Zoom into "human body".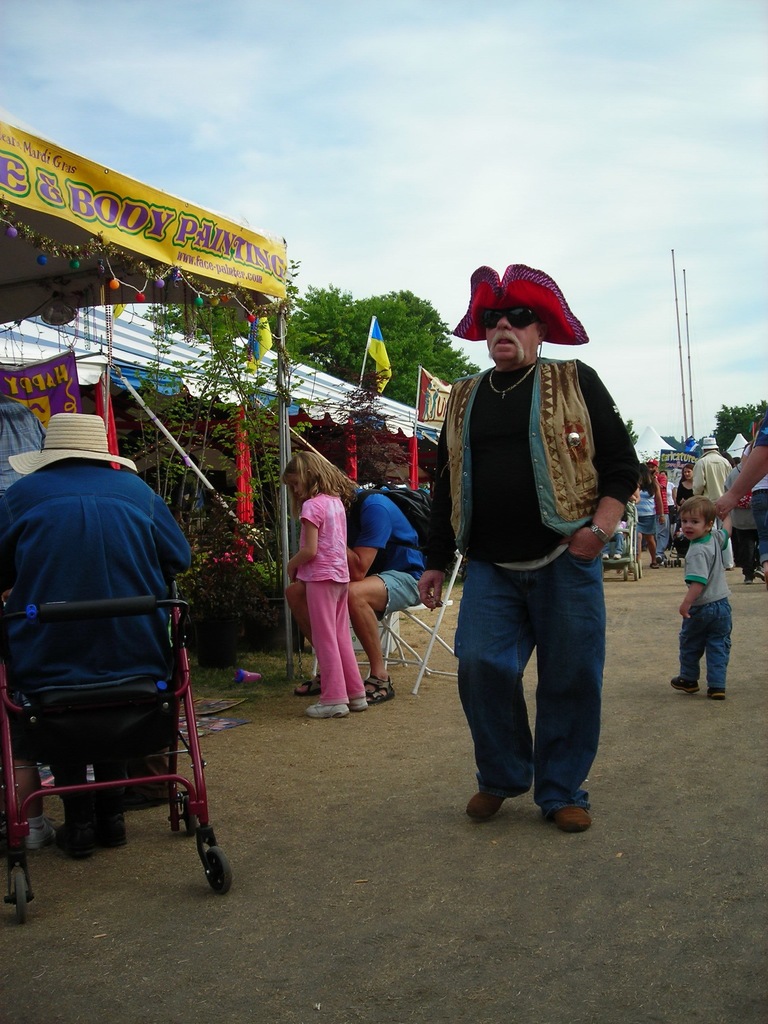
Zoom target: region(440, 300, 638, 817).
